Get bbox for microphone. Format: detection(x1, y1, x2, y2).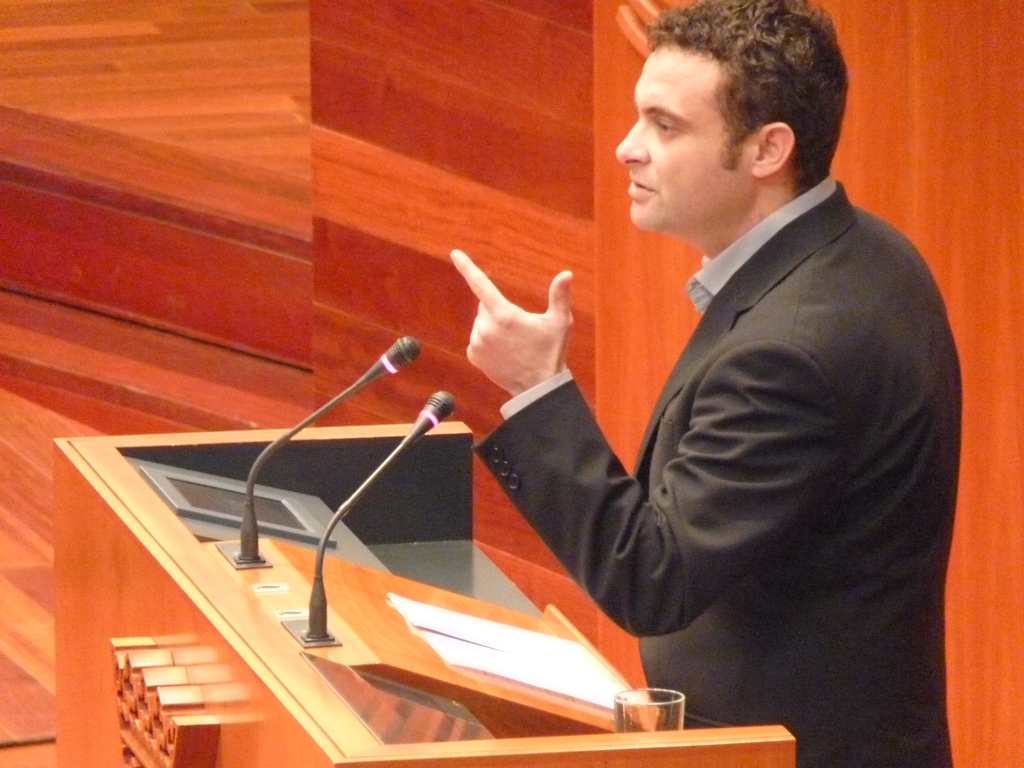
detection(415, 387, 452, 426).
